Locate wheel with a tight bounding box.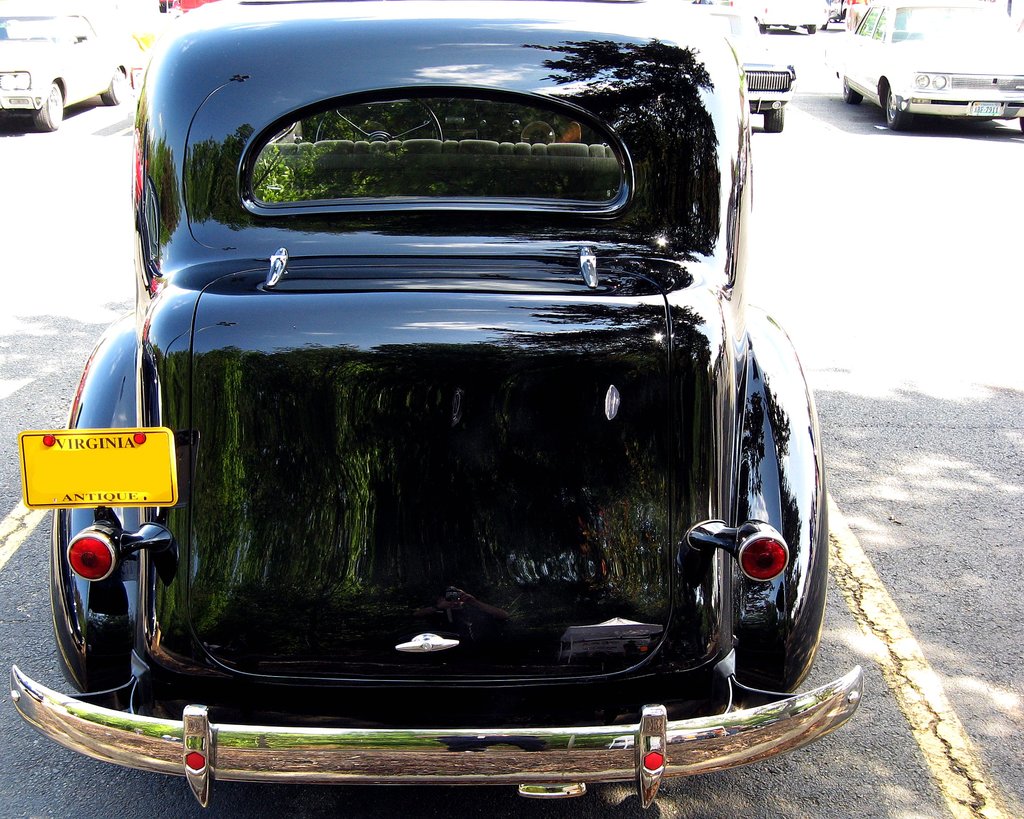
locate(309, 95, 450, 145).
